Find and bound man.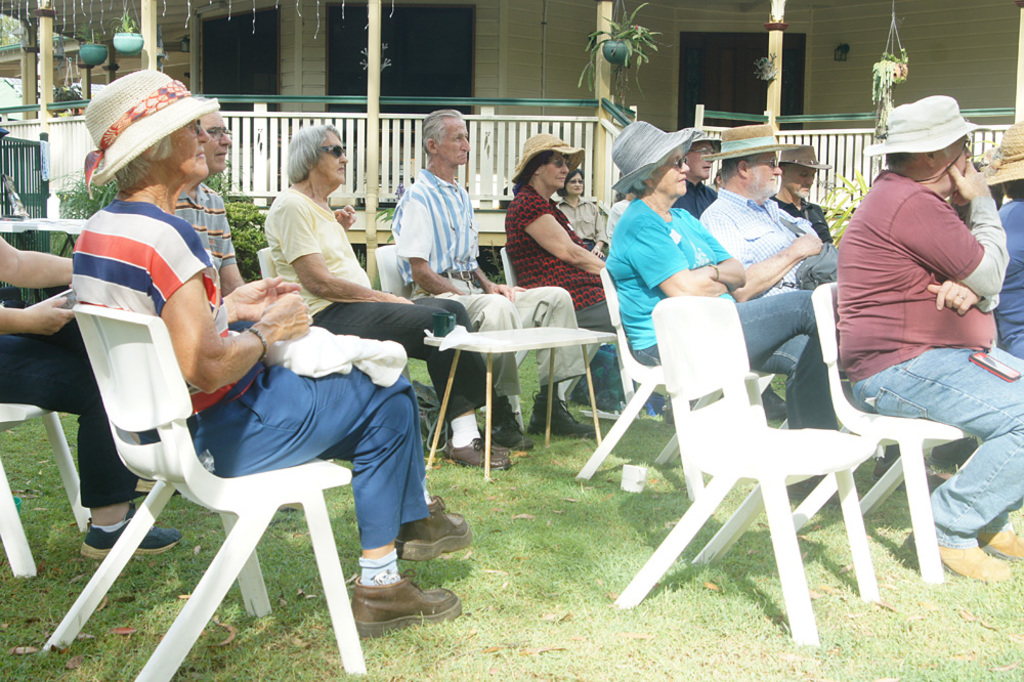
Bound: locate(697, 122, 828, 300).
